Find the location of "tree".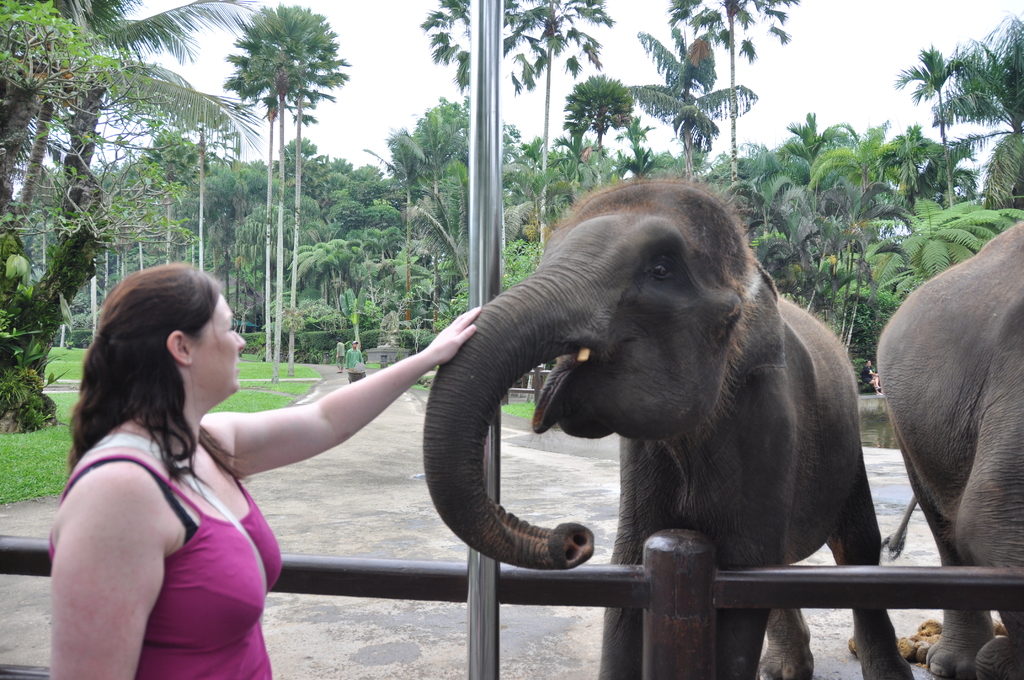
Location: (858, 200, 1023, 312).
